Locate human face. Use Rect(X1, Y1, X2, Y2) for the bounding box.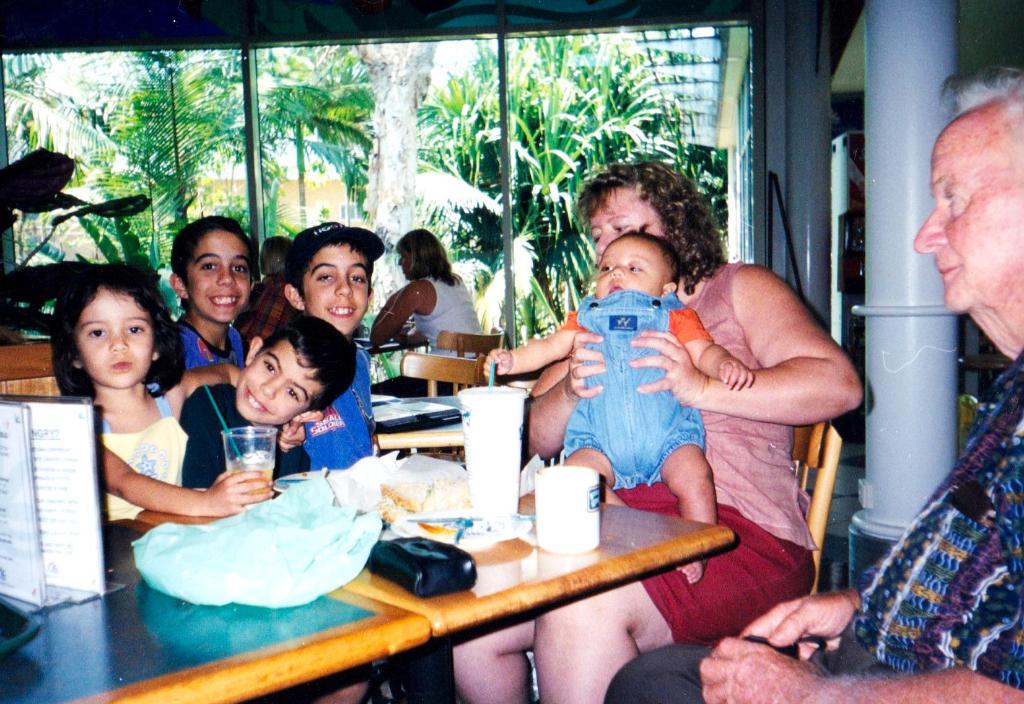
Rect(596, 234, 663, 297).
